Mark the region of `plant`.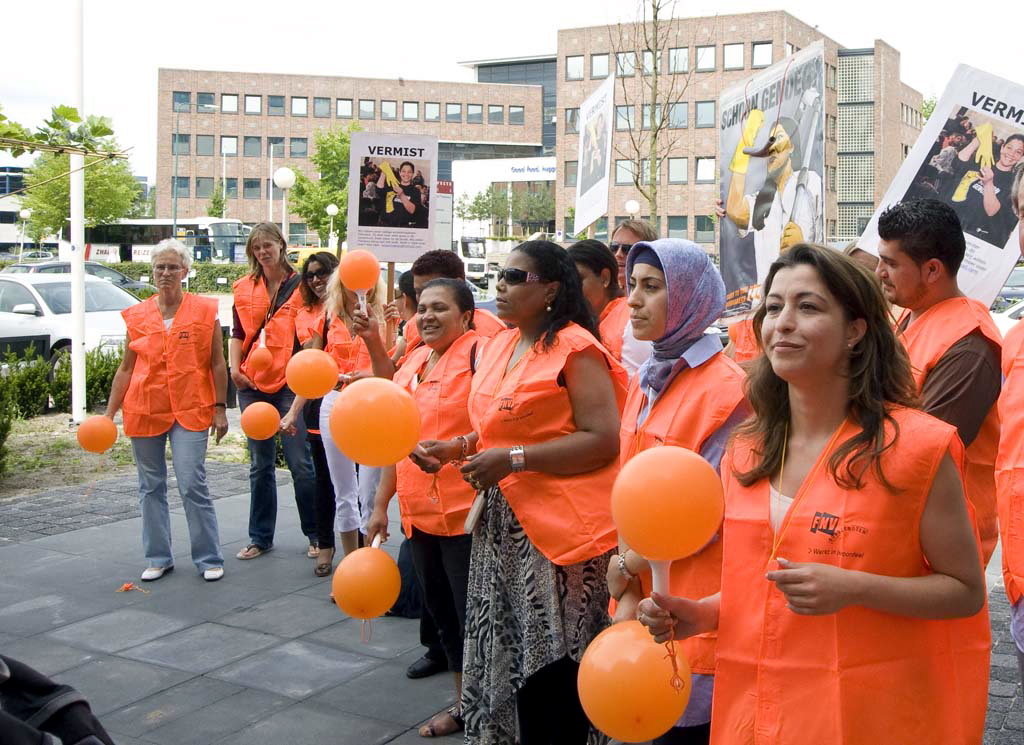
Region: <region>7, 339, 56, 425</region>.
